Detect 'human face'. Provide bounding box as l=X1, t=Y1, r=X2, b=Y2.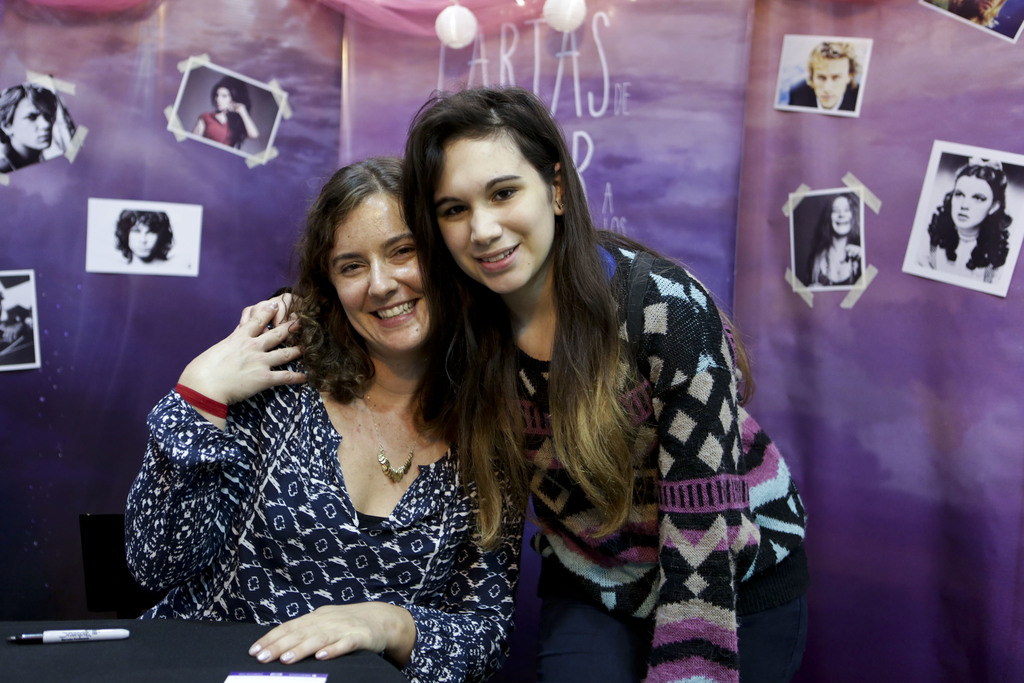
l=813, t=55, r=850, b=104.
